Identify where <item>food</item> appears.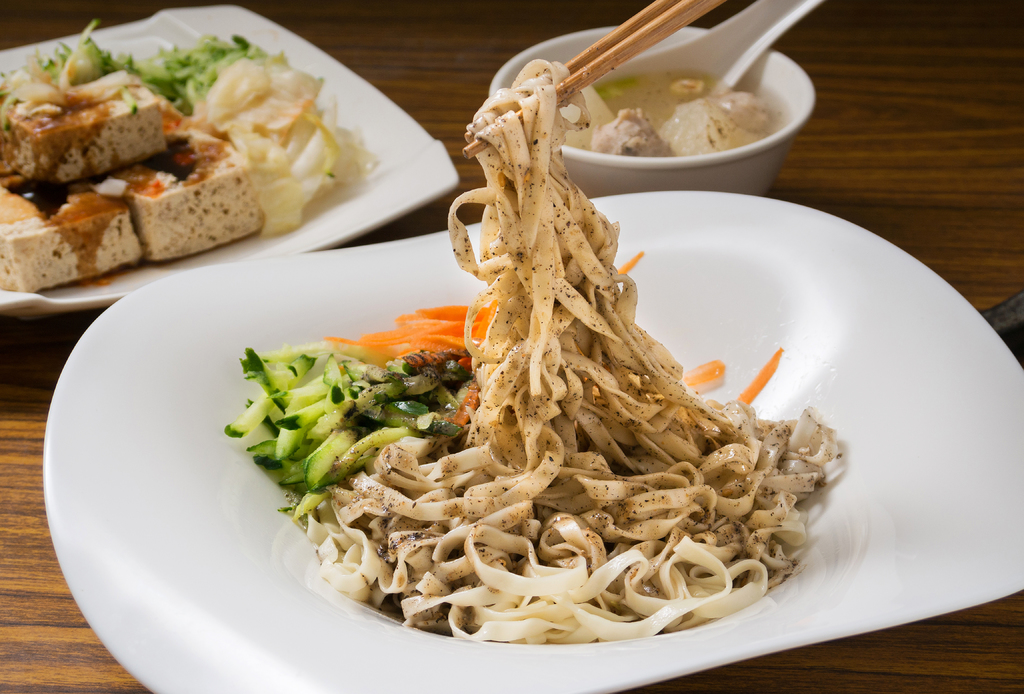
Appears at box=[549, 60, 790, 159].
